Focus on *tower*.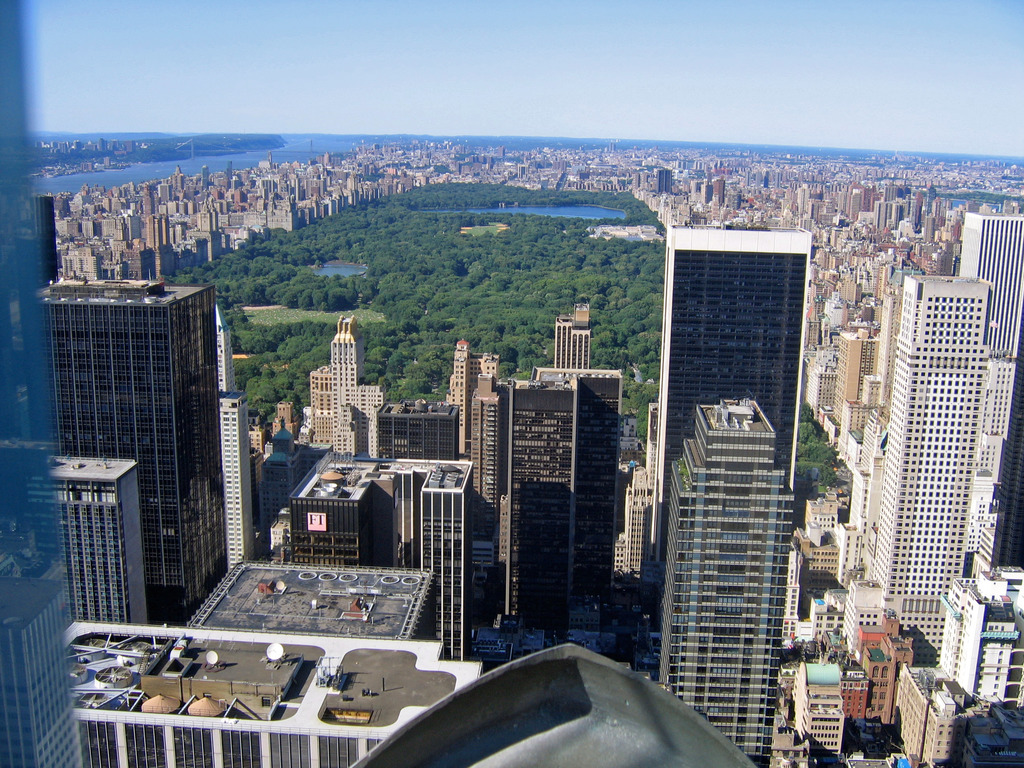
Focused at [432,335,504,623].
